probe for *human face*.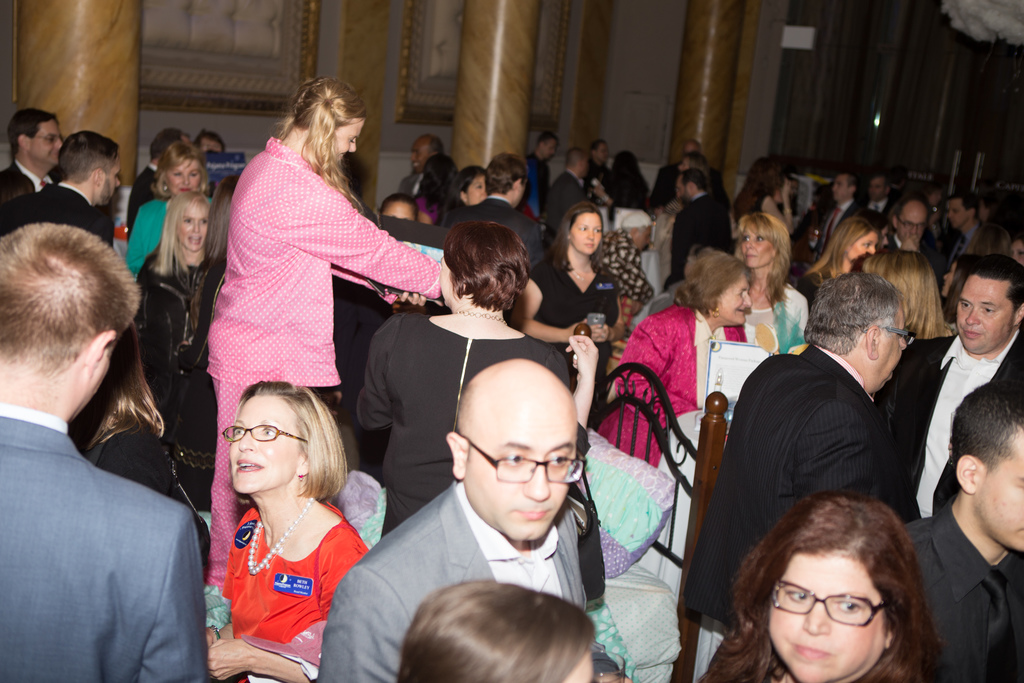
Probe result: 198,136,223,159.
